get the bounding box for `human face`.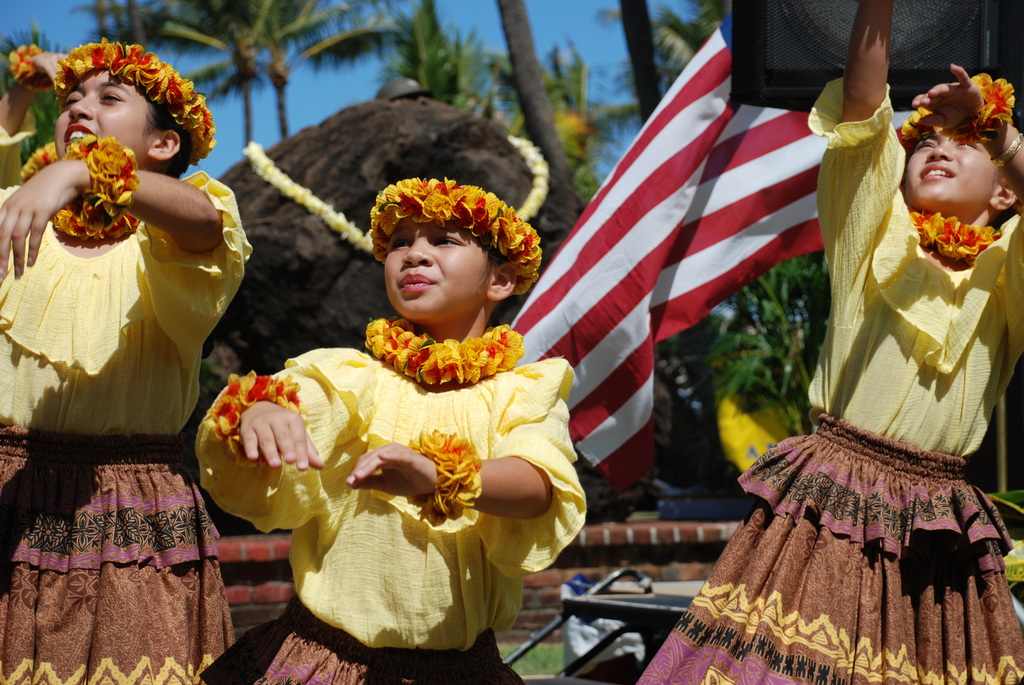
locate(55, 65, 152, 169).
